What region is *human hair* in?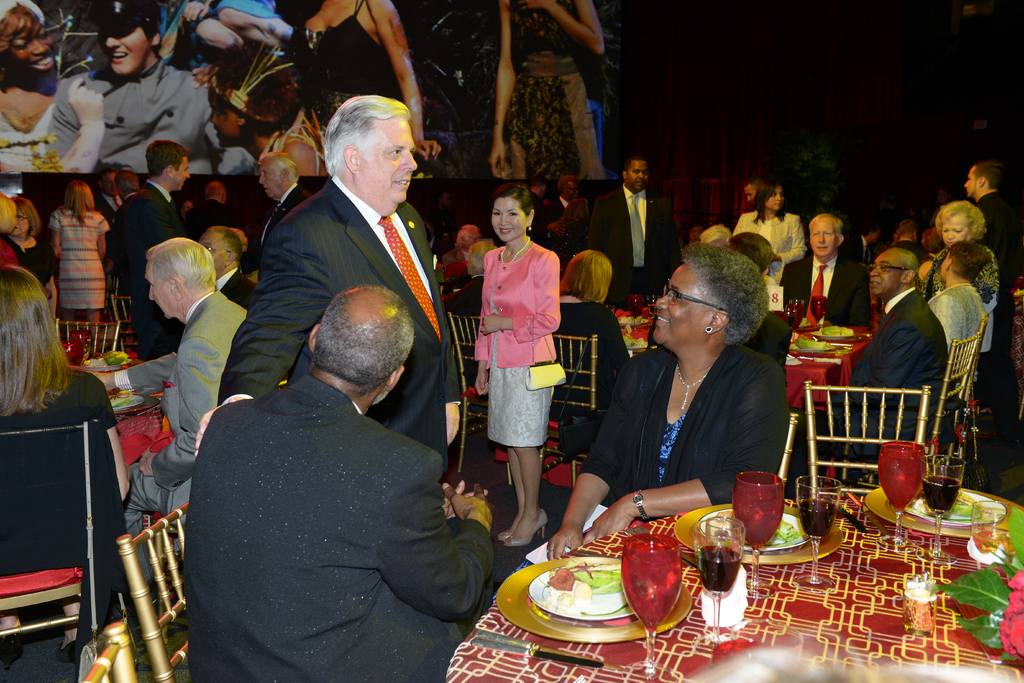
[754,179,785,226].
